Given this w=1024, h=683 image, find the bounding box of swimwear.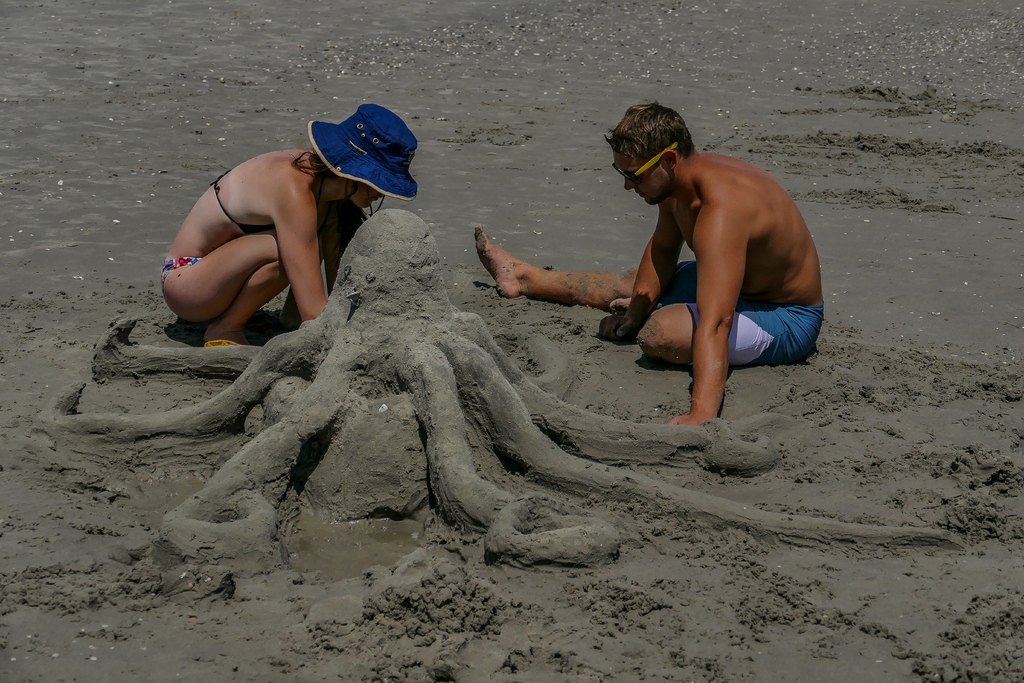
210/169/275/237.
